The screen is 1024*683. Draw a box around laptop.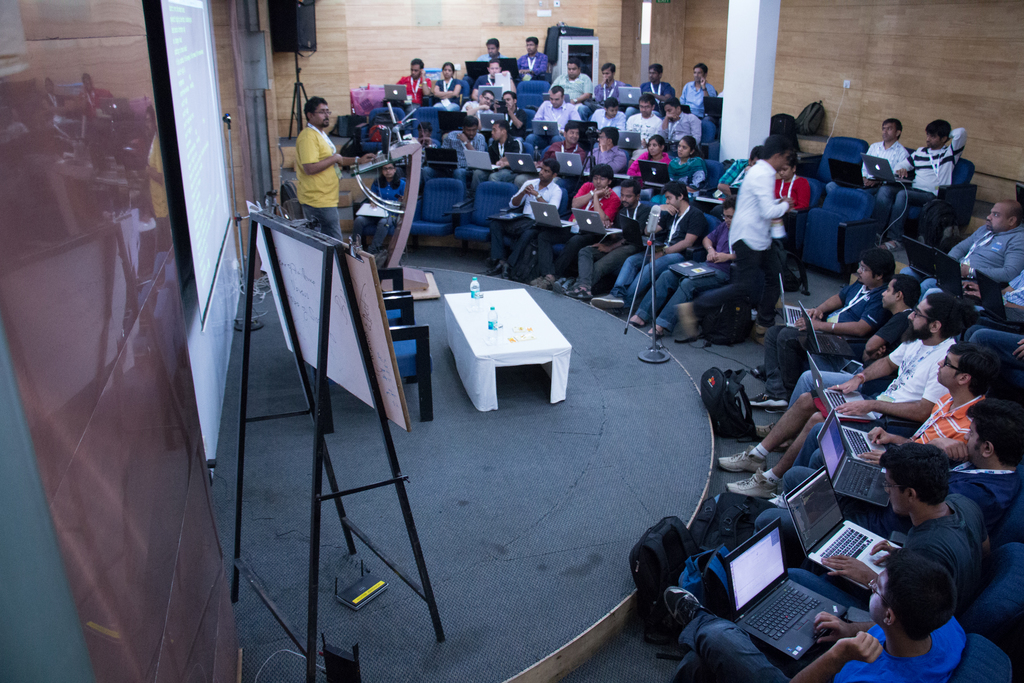
left=439, top=111, right=467, bottom=127.
